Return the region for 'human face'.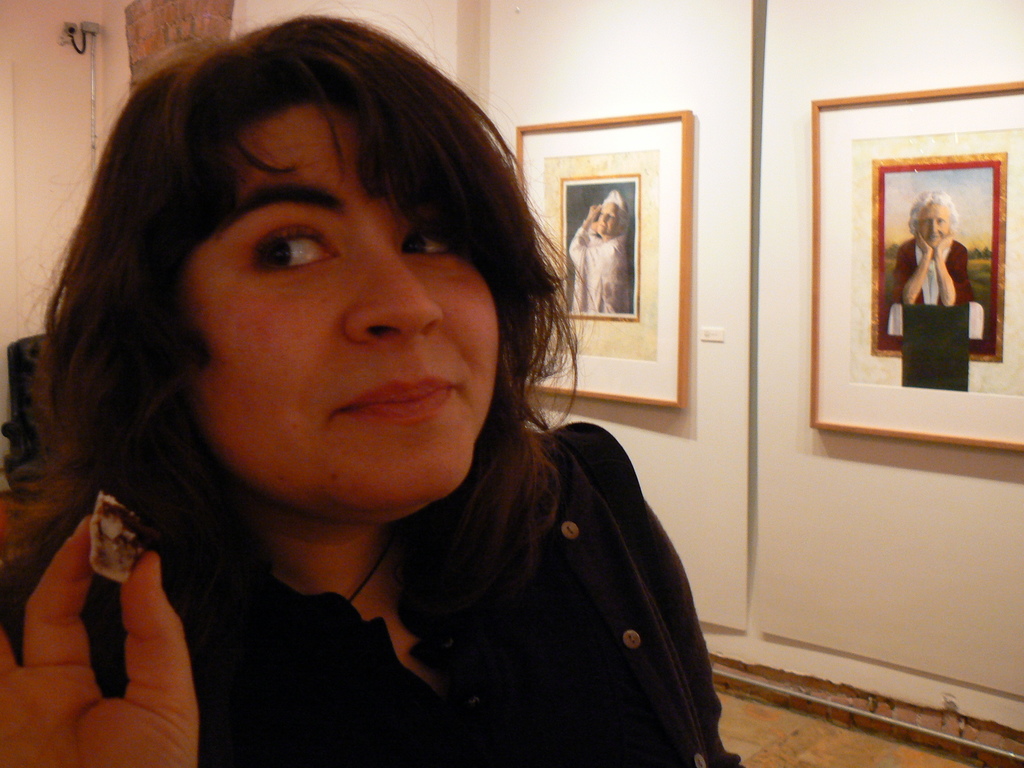
pyautogui.locateOnScreen(186, 100, 499, 516).
